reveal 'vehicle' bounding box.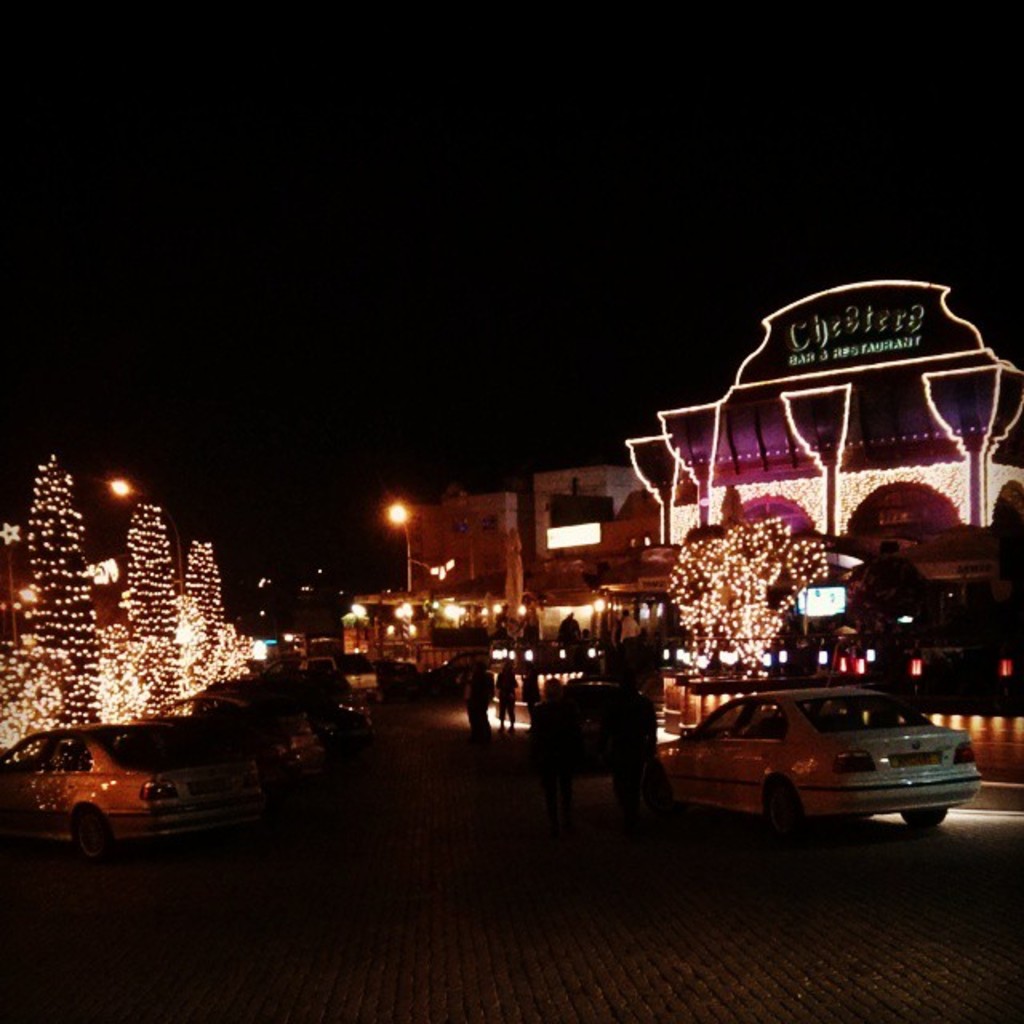
Revealed: (left=299, top=648, right=389, bottom=696).
